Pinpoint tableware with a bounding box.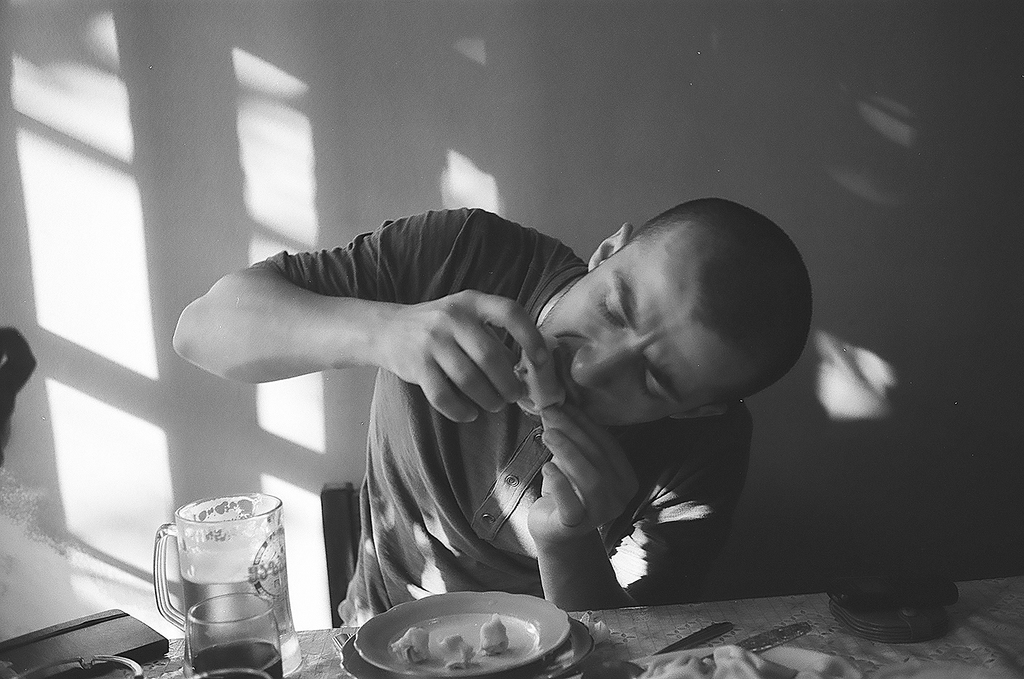
x1=355, y1=589, x2=573, y2=678.
